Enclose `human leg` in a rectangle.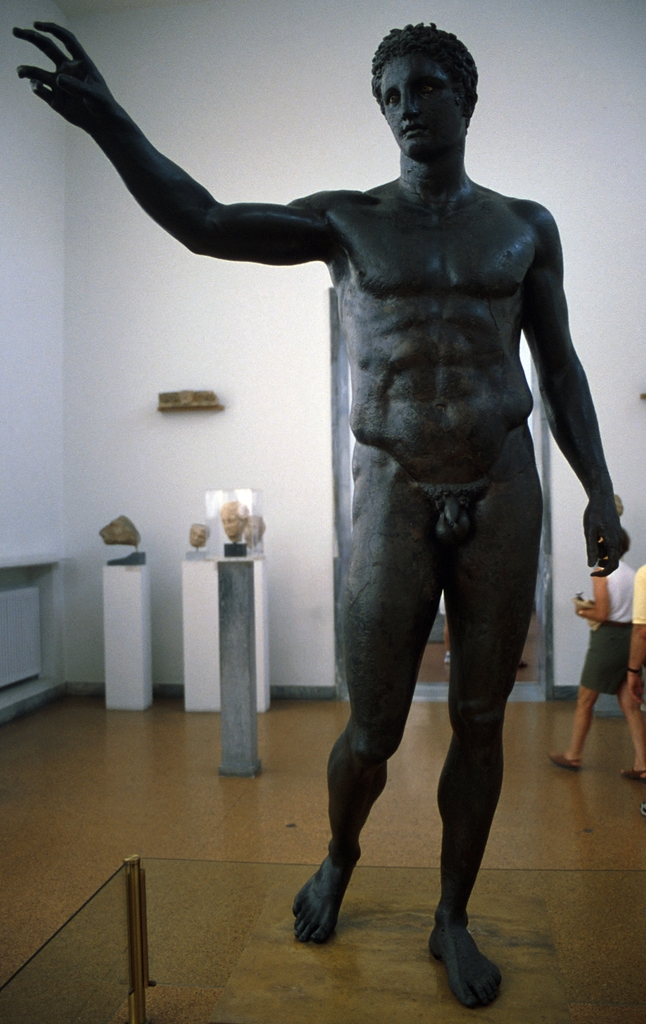
select_region(290, 460, 440, 948).
